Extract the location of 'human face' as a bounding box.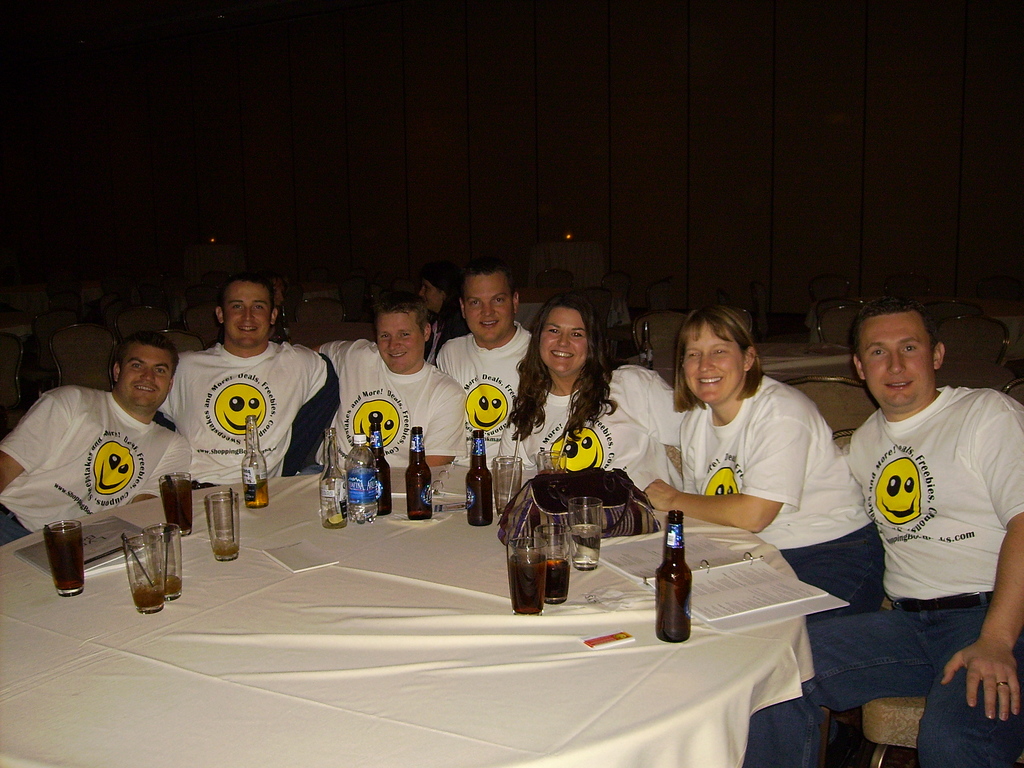
locate(684, 324, 742, 404).
